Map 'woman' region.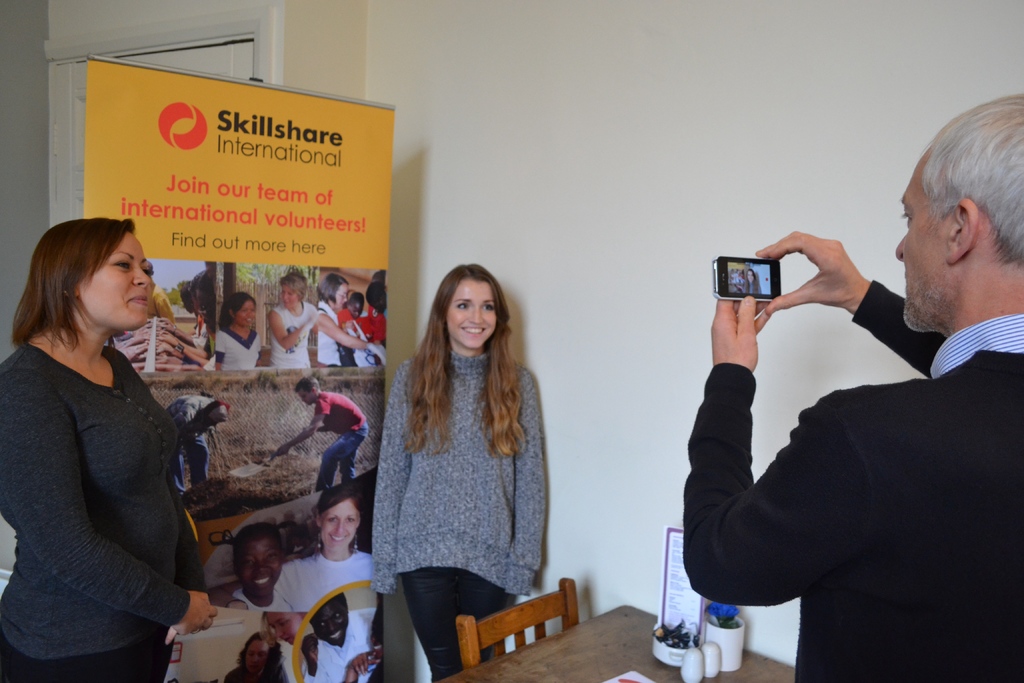
Mapped to (220,634,294,682).
